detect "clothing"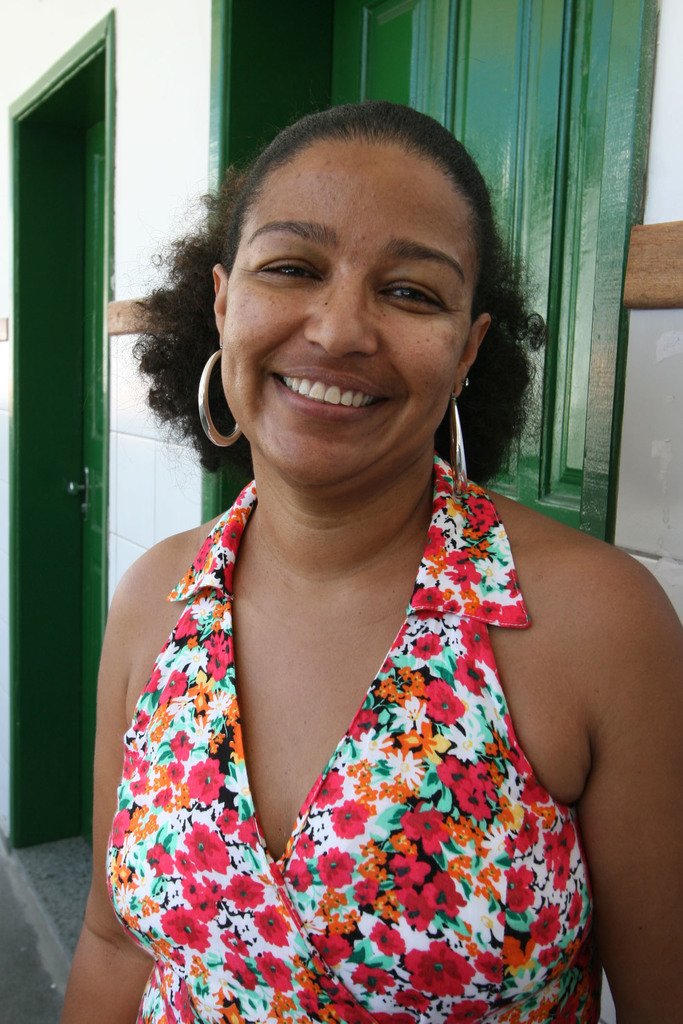
[x1=108, y1=450, x2=609, y2=1023]
